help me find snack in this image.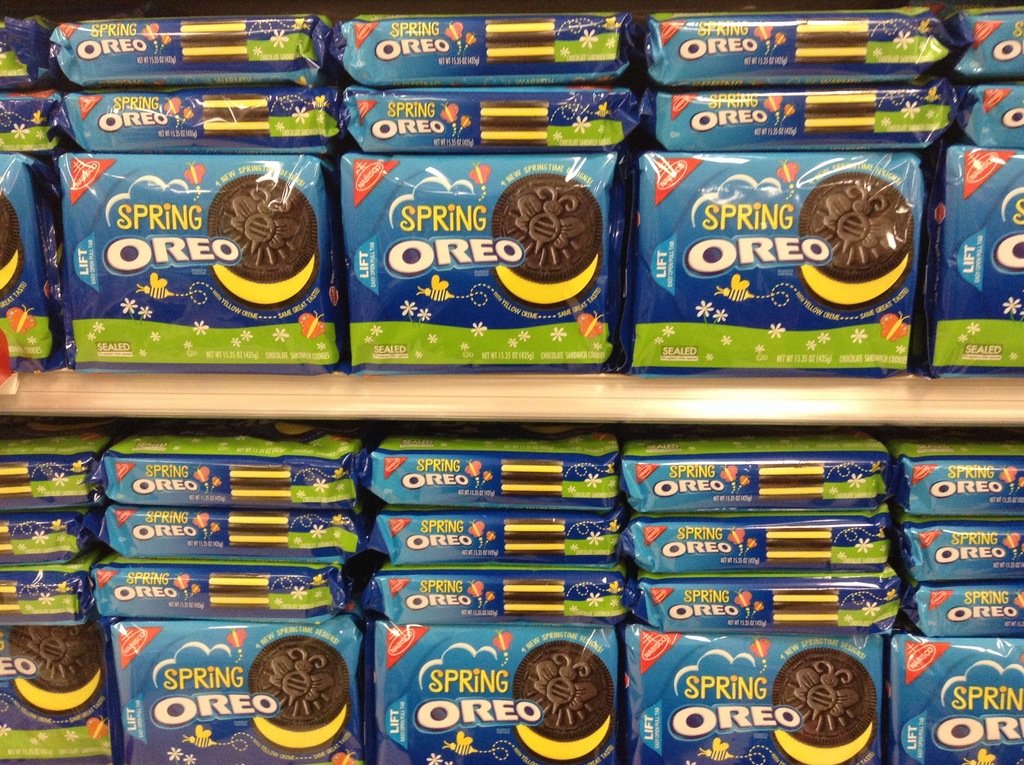
Found it: box=[0, 527, 13, 554].
